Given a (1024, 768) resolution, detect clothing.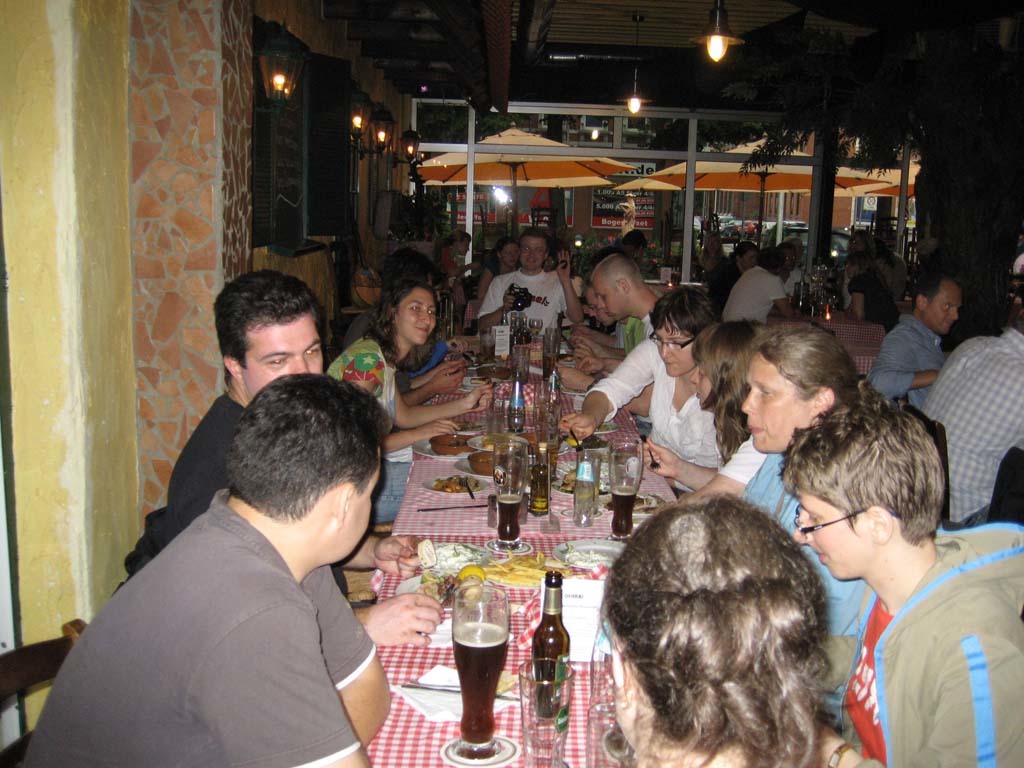
box=[310, 327, 405, 507].
